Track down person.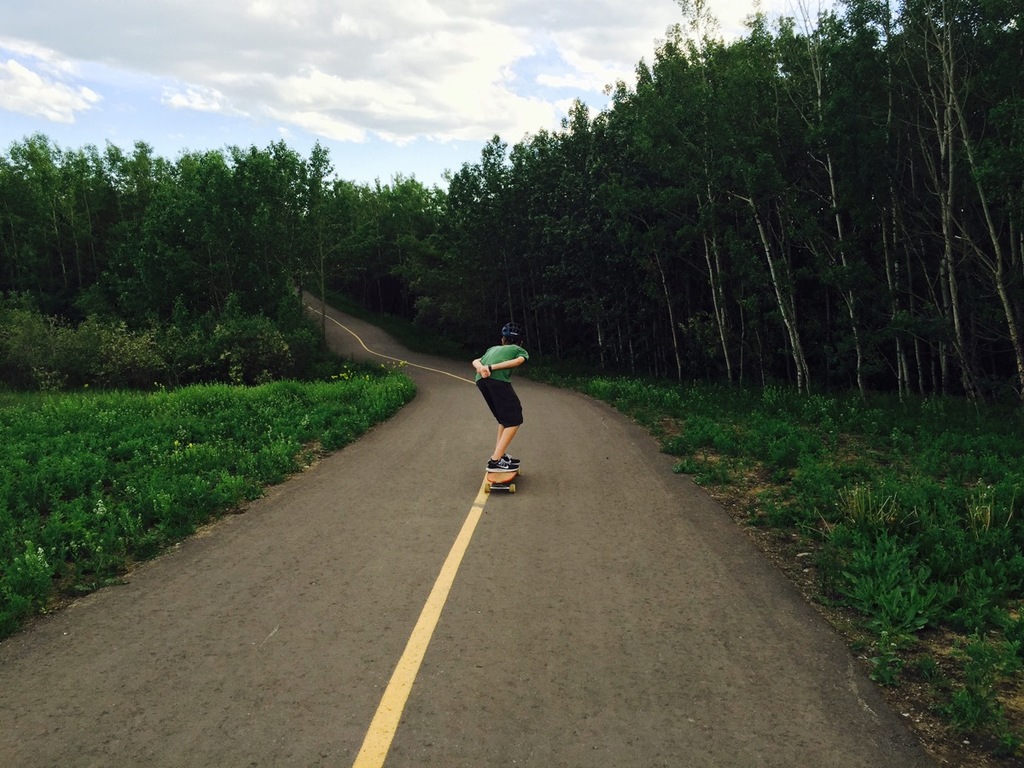
Tracked to {"x1": 475, "y1": 321, "x2": 530, "y2": 471}.
